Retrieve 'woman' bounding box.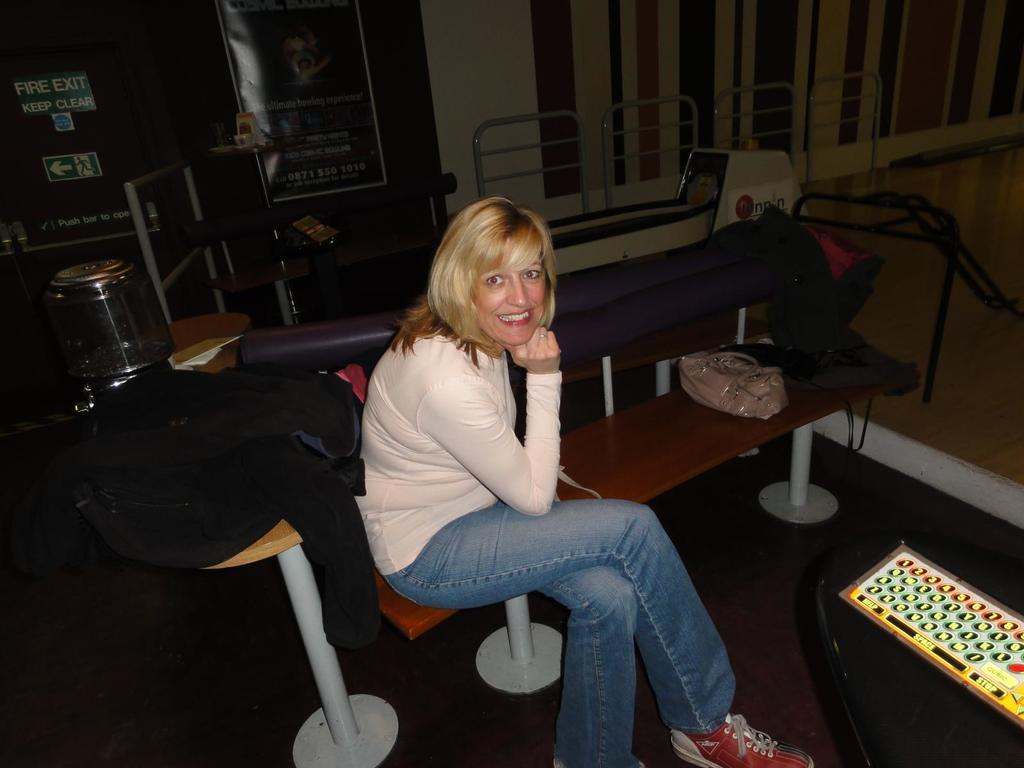
Bounding box: BBox(362, 216, 703, 743).
